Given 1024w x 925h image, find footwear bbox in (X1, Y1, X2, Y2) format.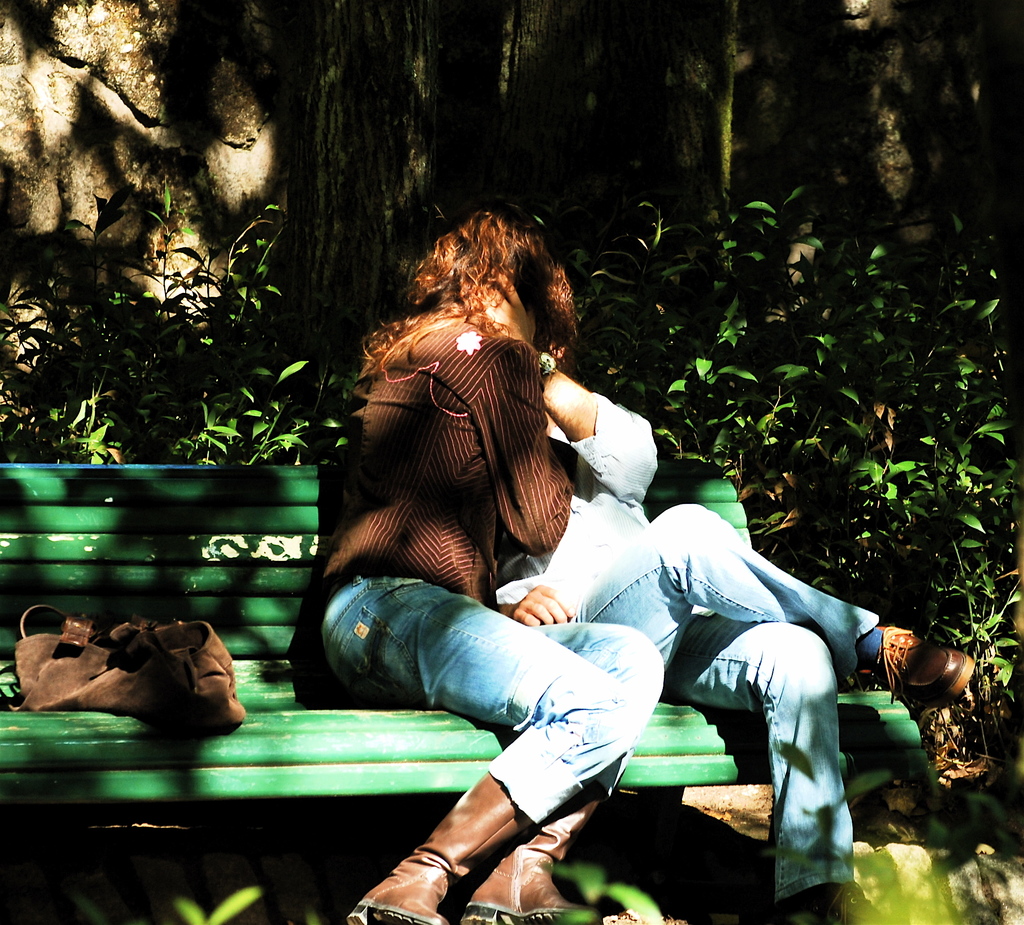
(781, 873, 888, 924).
